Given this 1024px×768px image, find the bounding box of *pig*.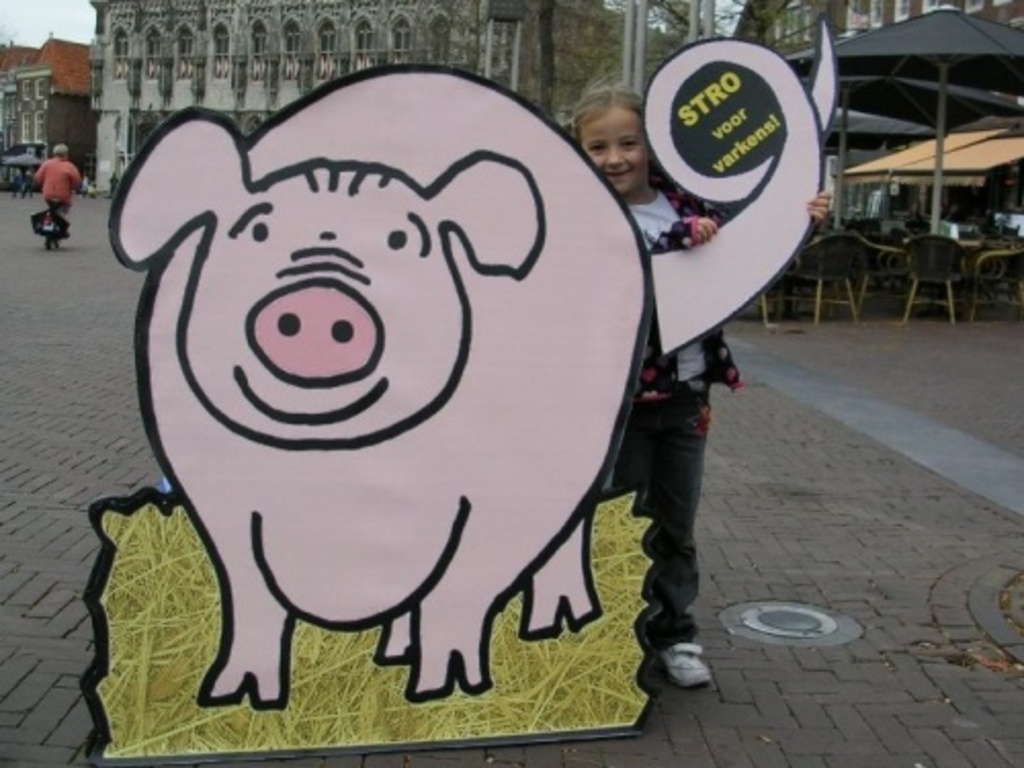
bbox=(109, 10, 844, 707).
